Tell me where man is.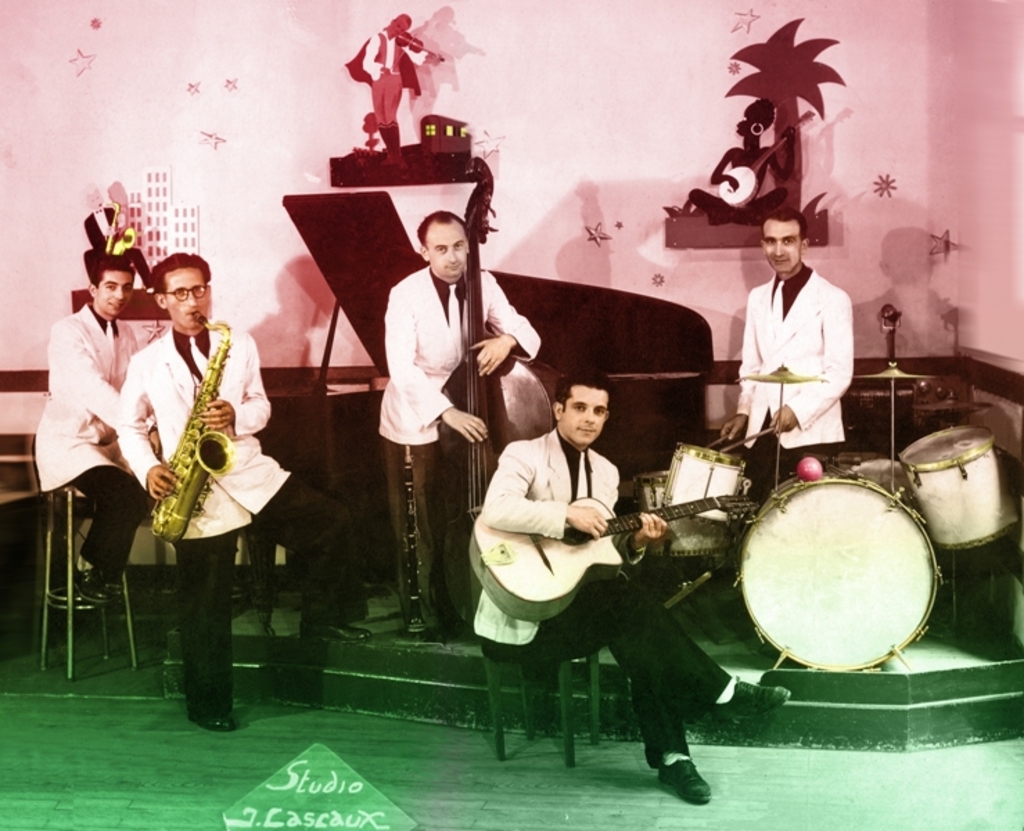
man is at 35 262 143 605.
